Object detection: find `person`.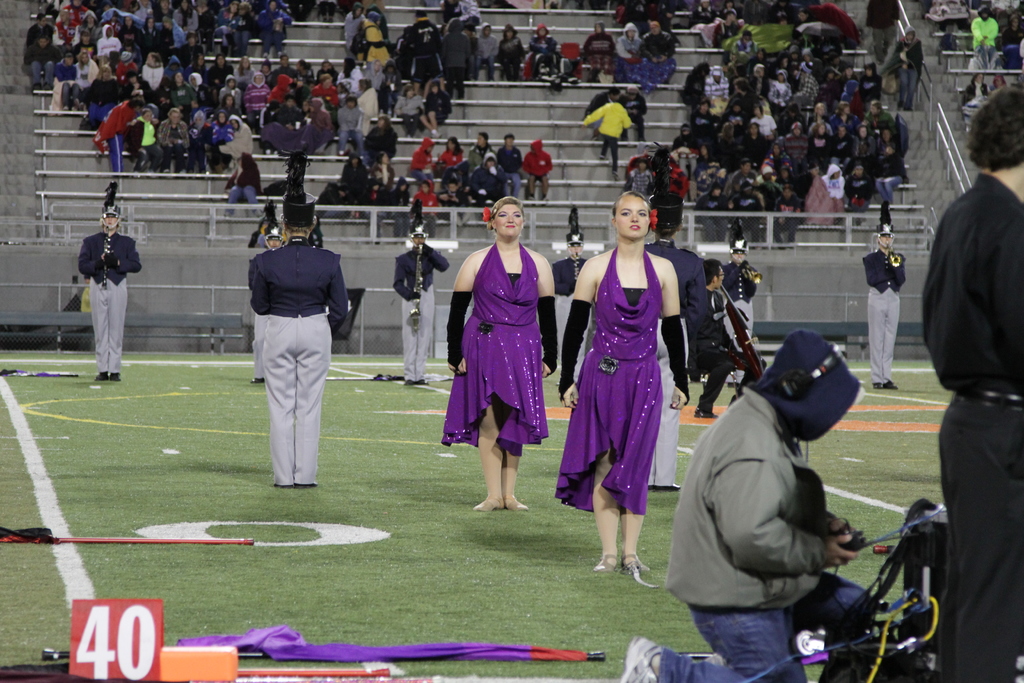
(921, 84, 1023, 682).
